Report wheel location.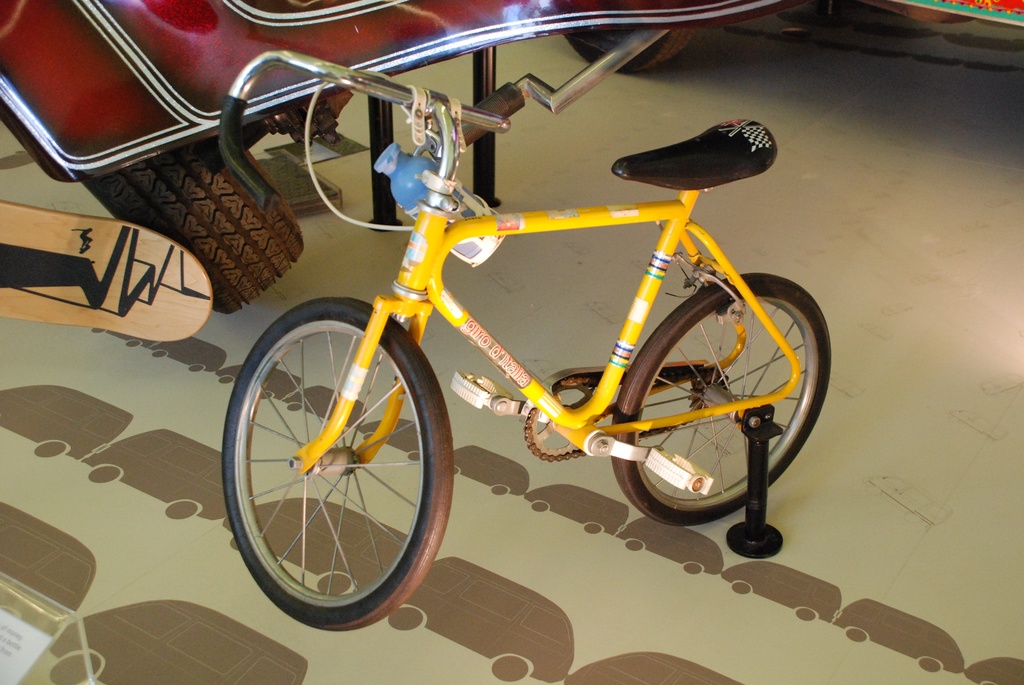
Report: x1=528 y1=381 x2=591 y2=457.
